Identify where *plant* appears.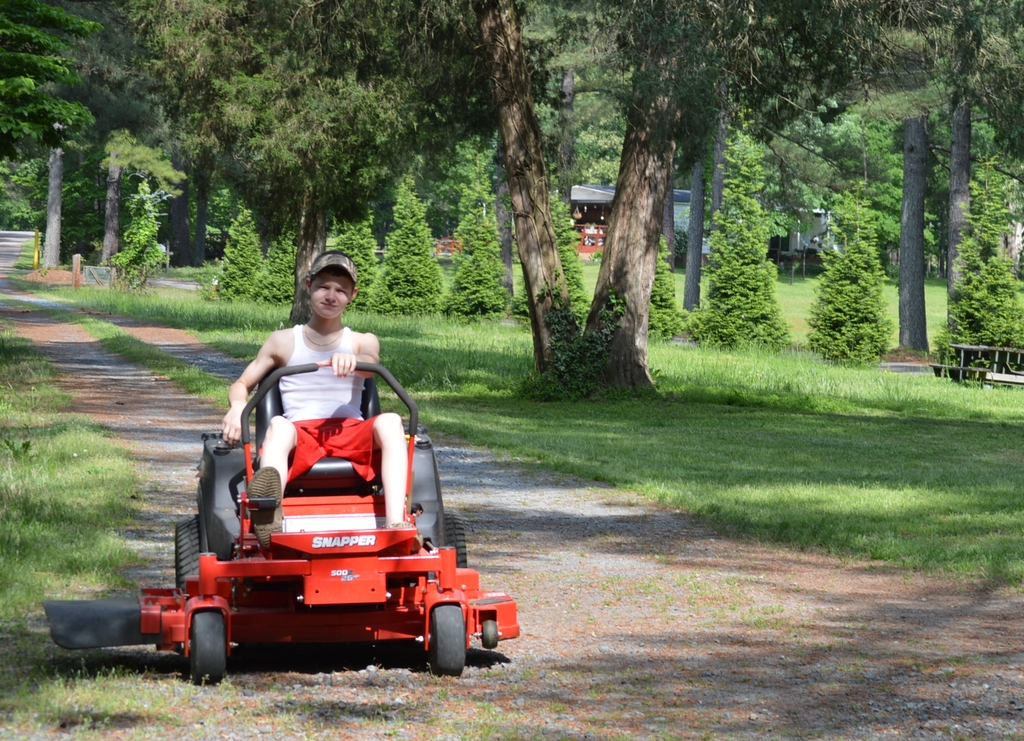
Appears at 504, 188, 596, 329.
